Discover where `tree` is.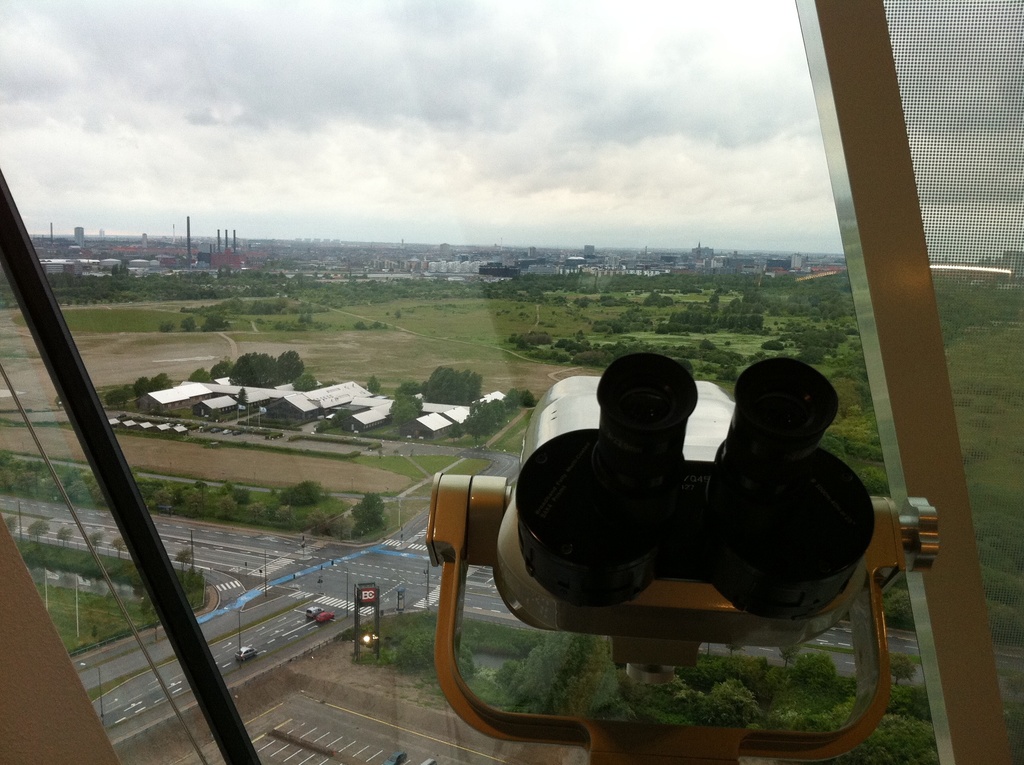
Discovered at <bbox>227, 351, 284, 390</bbox>.
